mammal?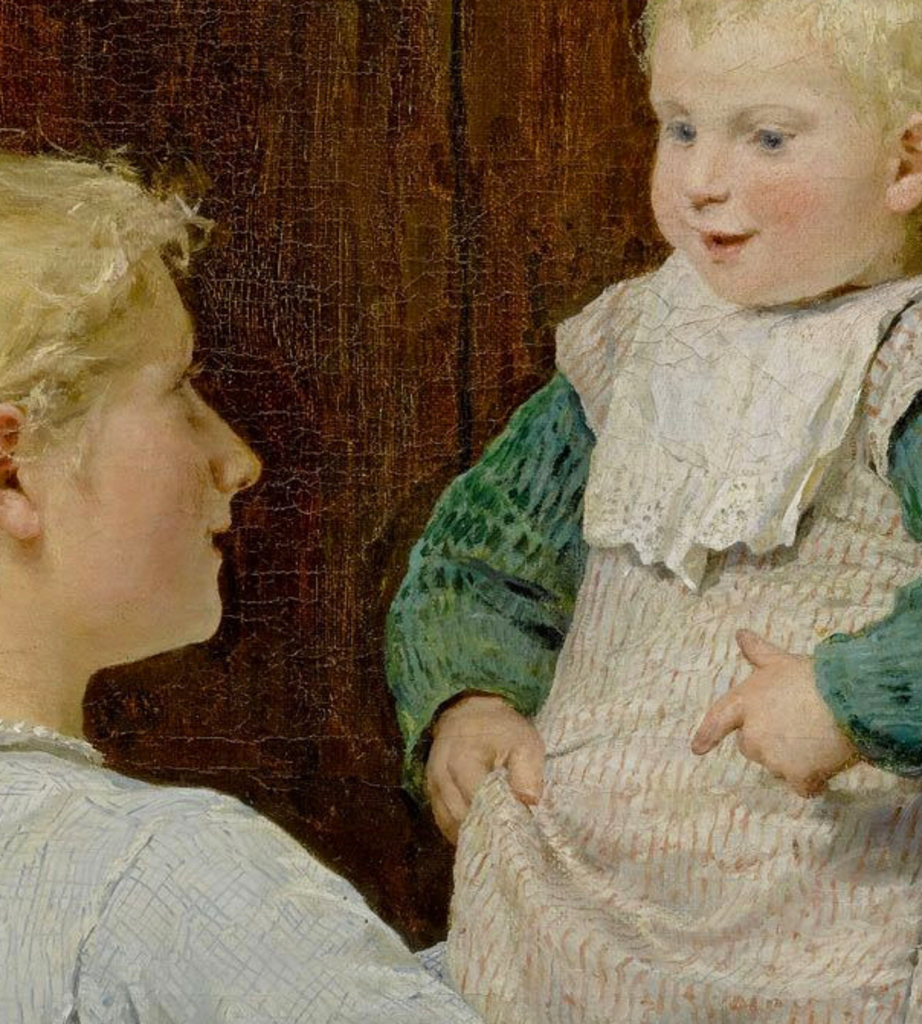
box(383, 0, 920, 1022)
